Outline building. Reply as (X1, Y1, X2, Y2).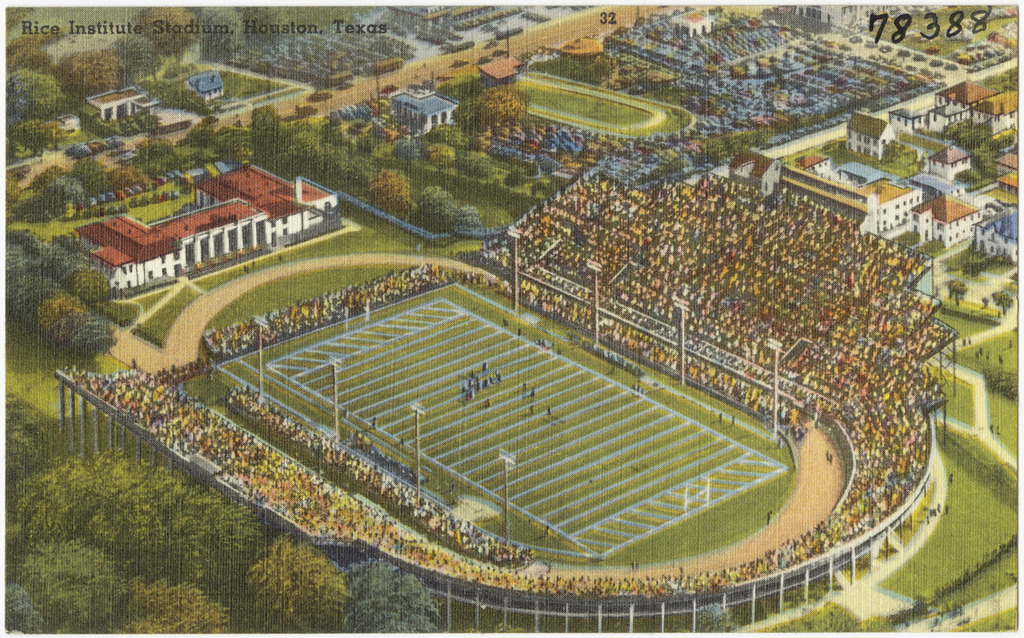
(74, 158, 338, 292).
